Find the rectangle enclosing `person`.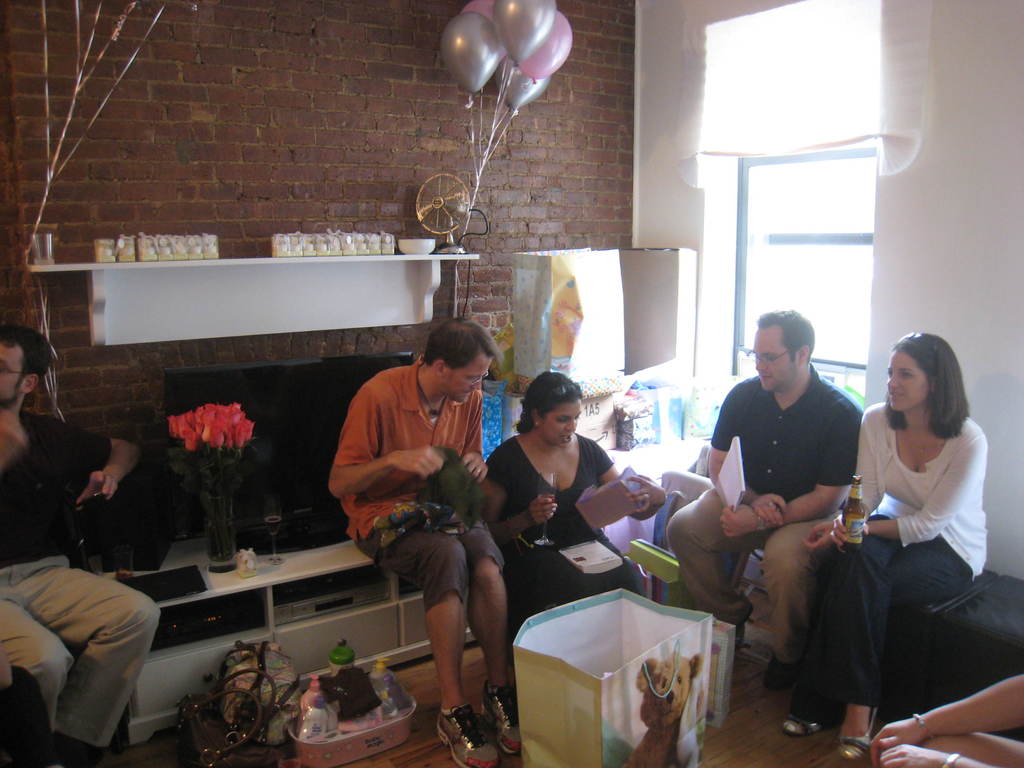
bbox=[0, 319, 161, 767].
